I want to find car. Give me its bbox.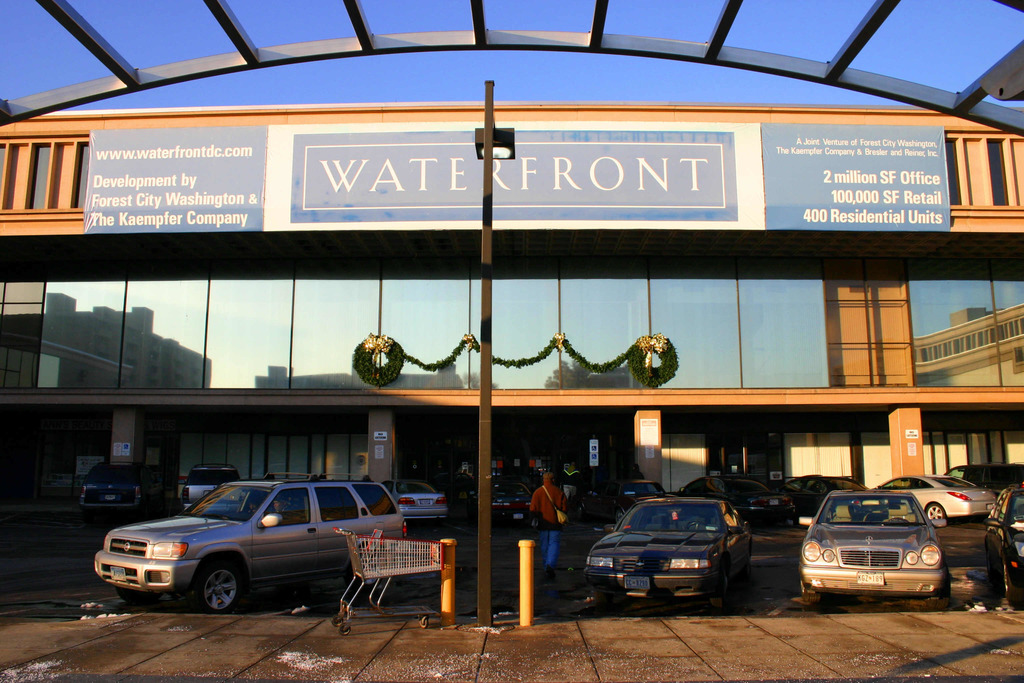
Rect(982, 477, 1023, 604).
